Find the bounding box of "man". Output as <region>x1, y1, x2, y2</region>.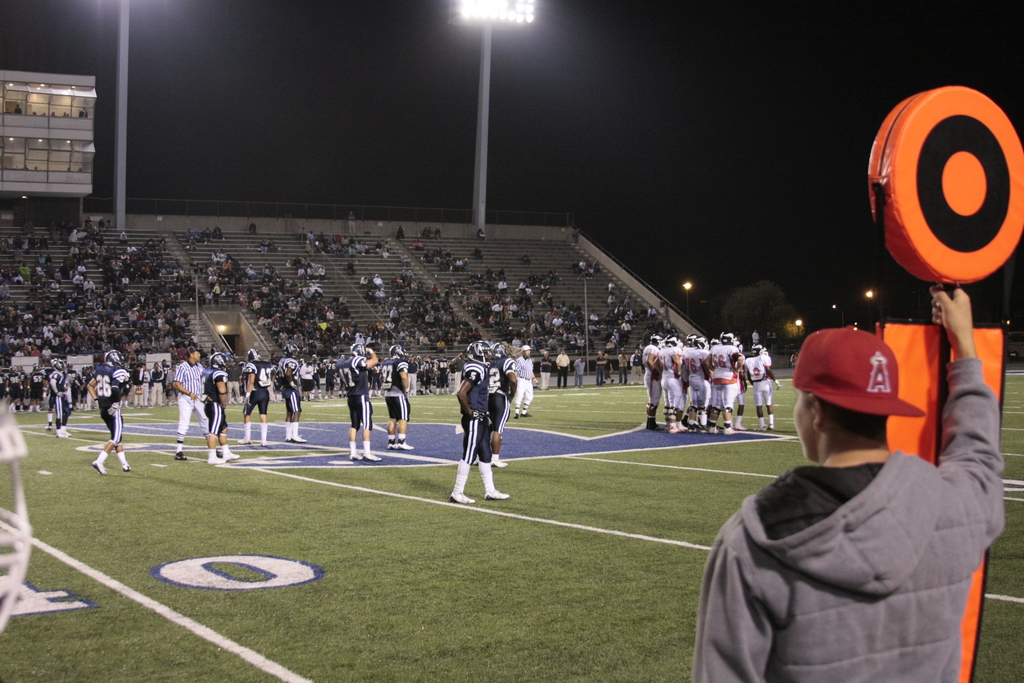
<region>175, 349, 207, 458</region>.
